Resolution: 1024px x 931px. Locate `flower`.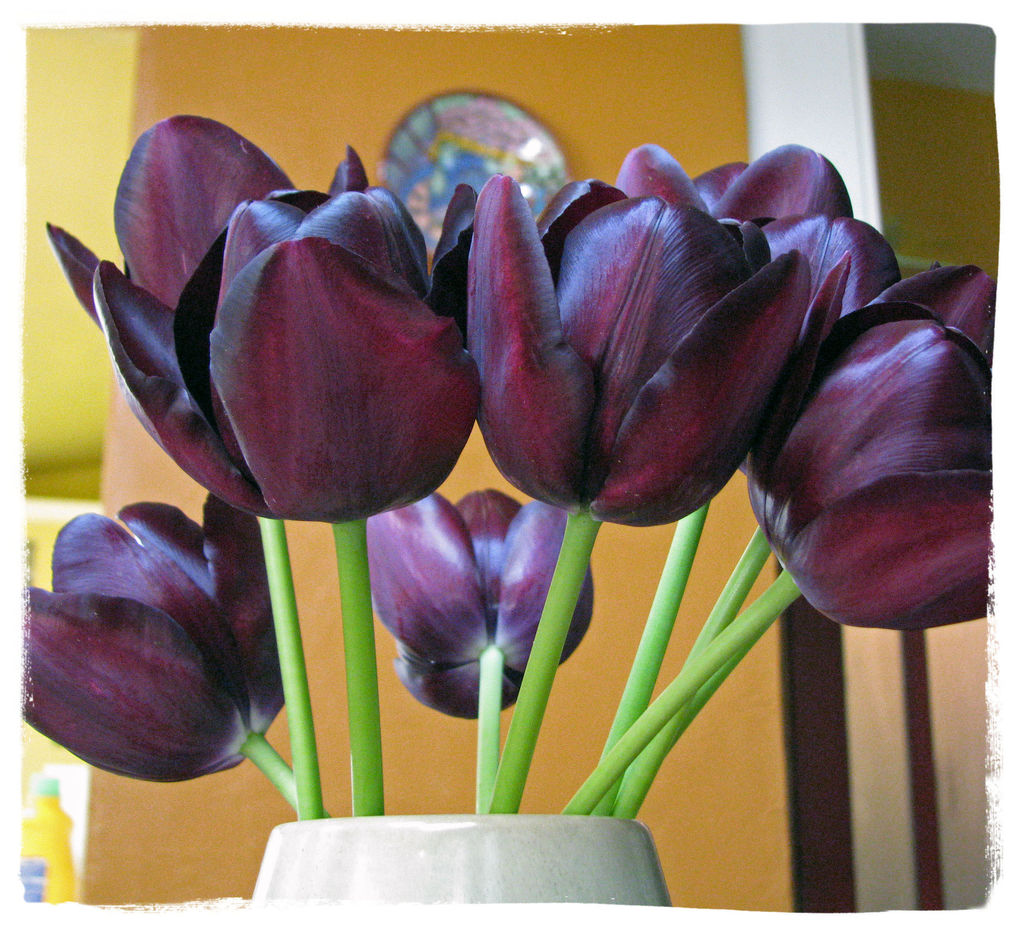
rect(621, 142, 913, 352).
